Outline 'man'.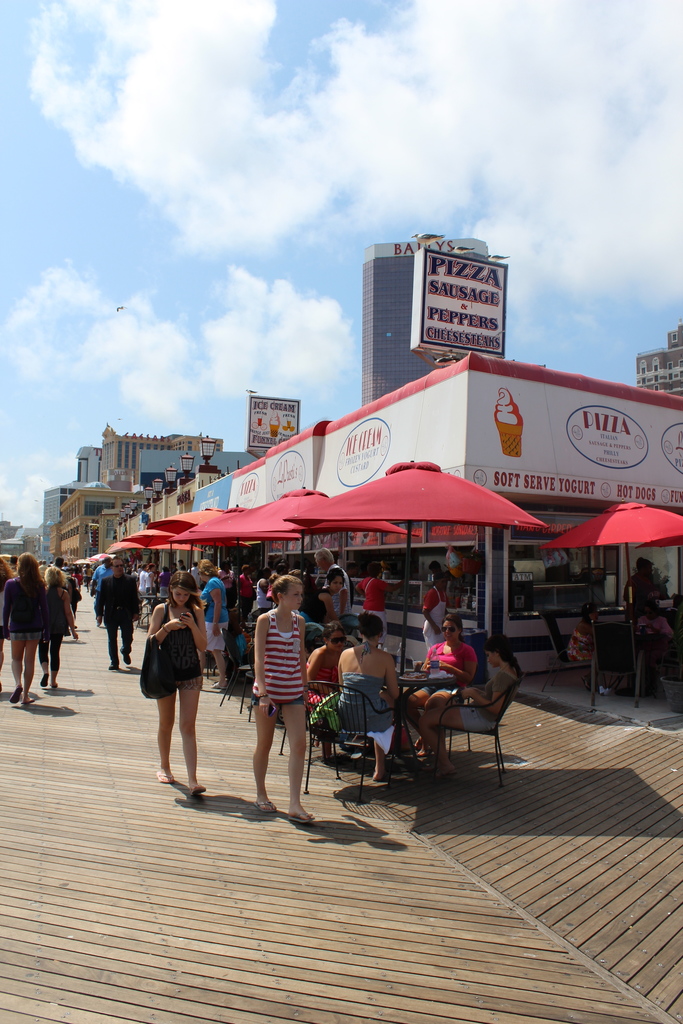
Outline: <box>313,546,354,616</box>.
